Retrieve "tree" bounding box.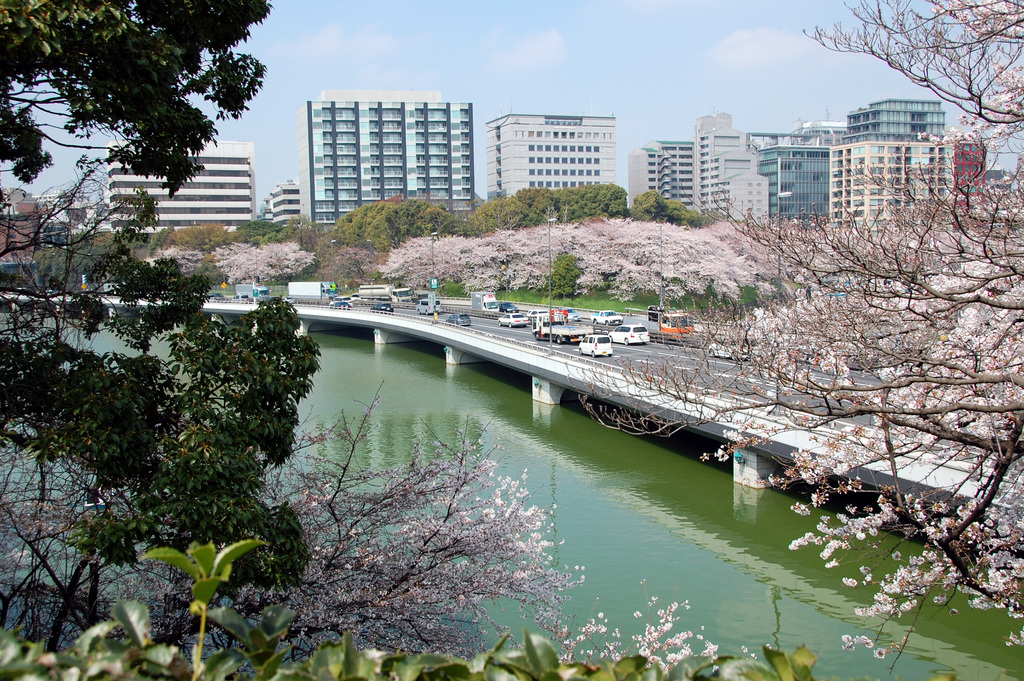
Bounding box: (x1=289, y1=222, x2=333, y2=268).
